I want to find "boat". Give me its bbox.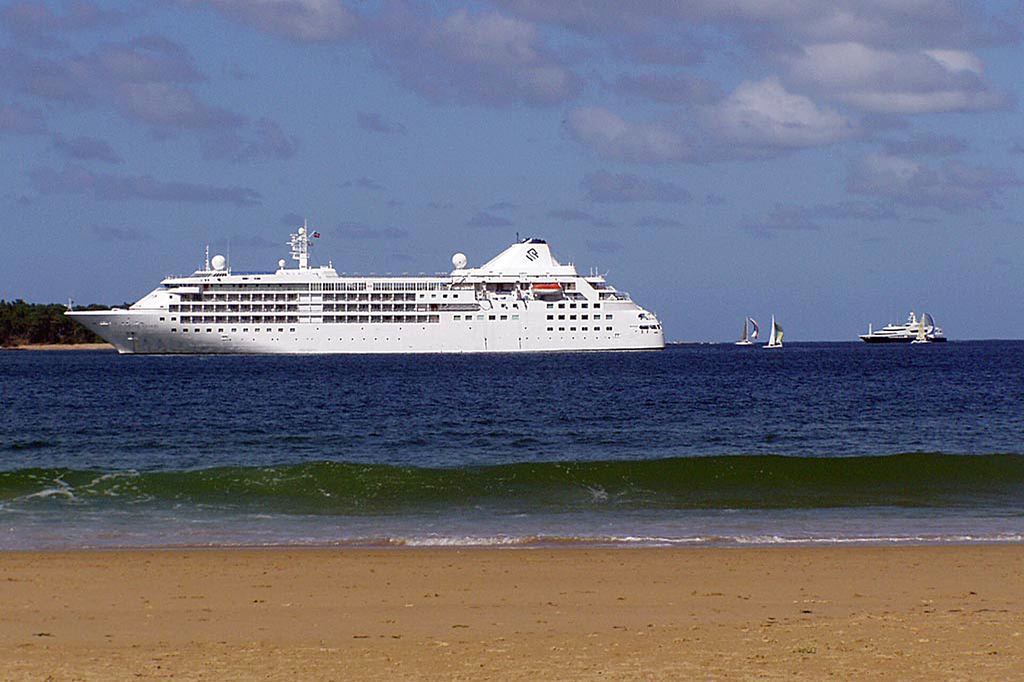
(x1=734, y1=316, x2=761, y2=349).
